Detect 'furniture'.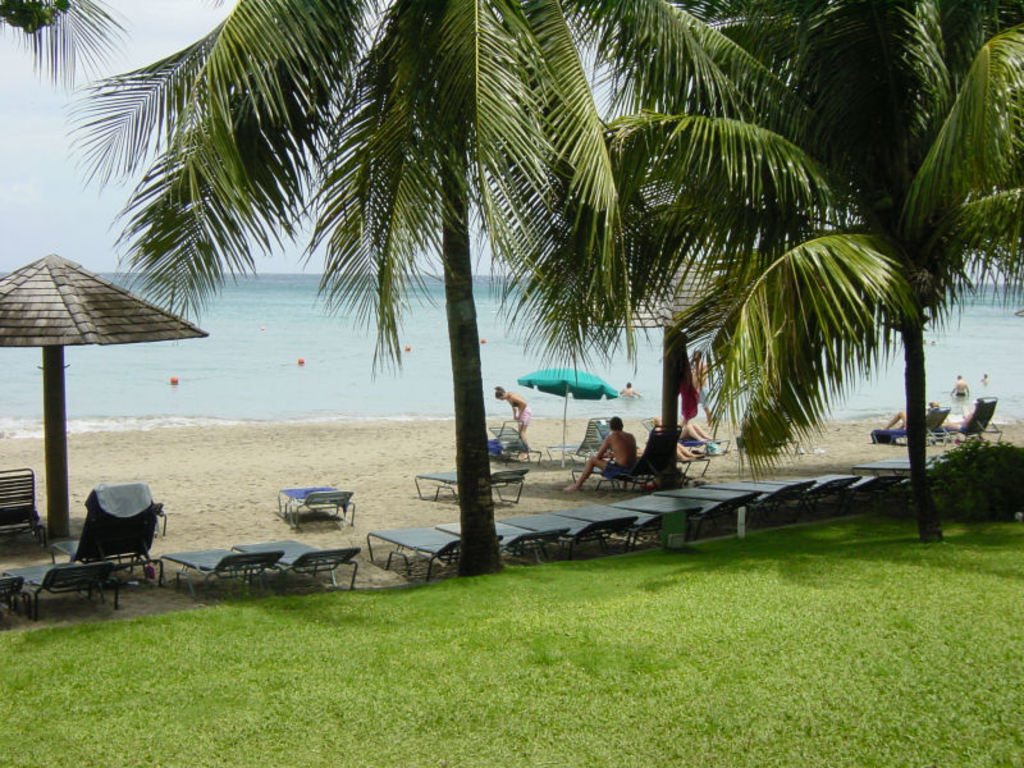
Detected at 572,412,637,456.
